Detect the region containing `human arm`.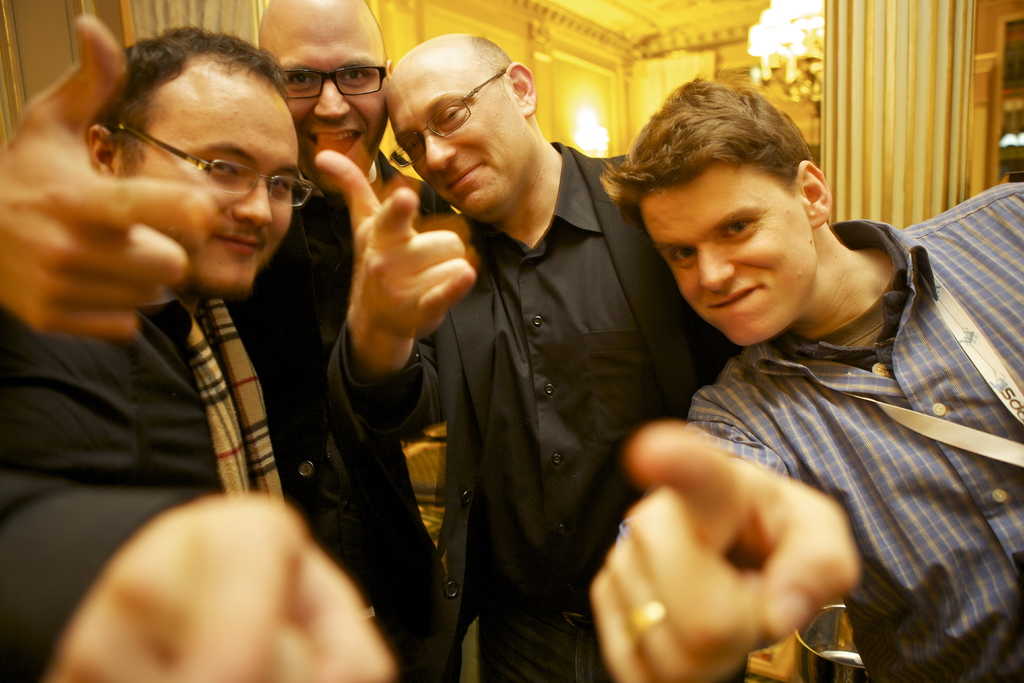
<box>305,186,488,479</box>.
